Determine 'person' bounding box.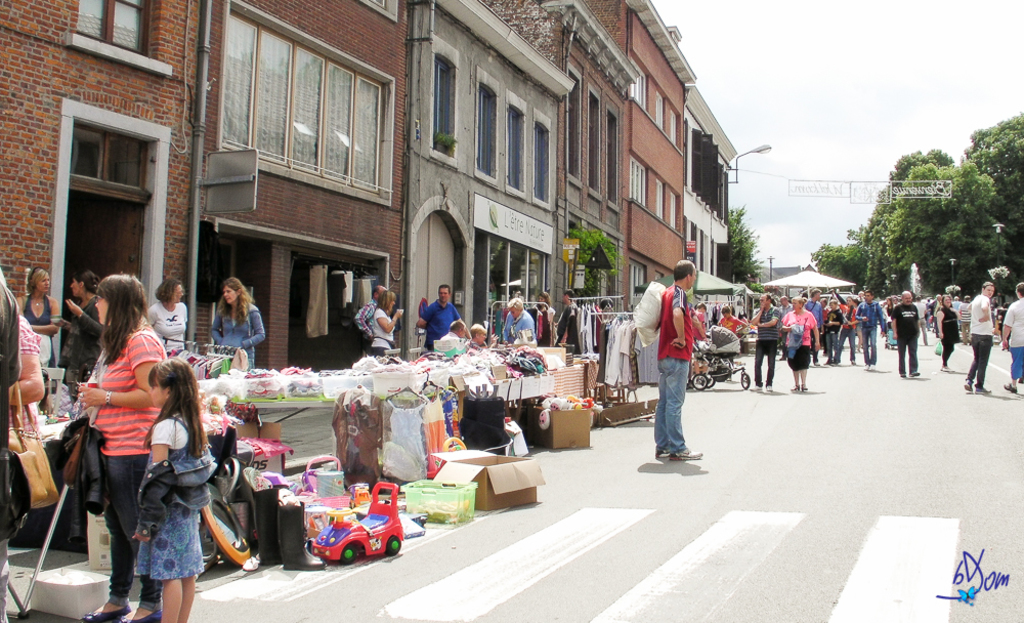
Determined: bbox(935, 295, 961, 373).
